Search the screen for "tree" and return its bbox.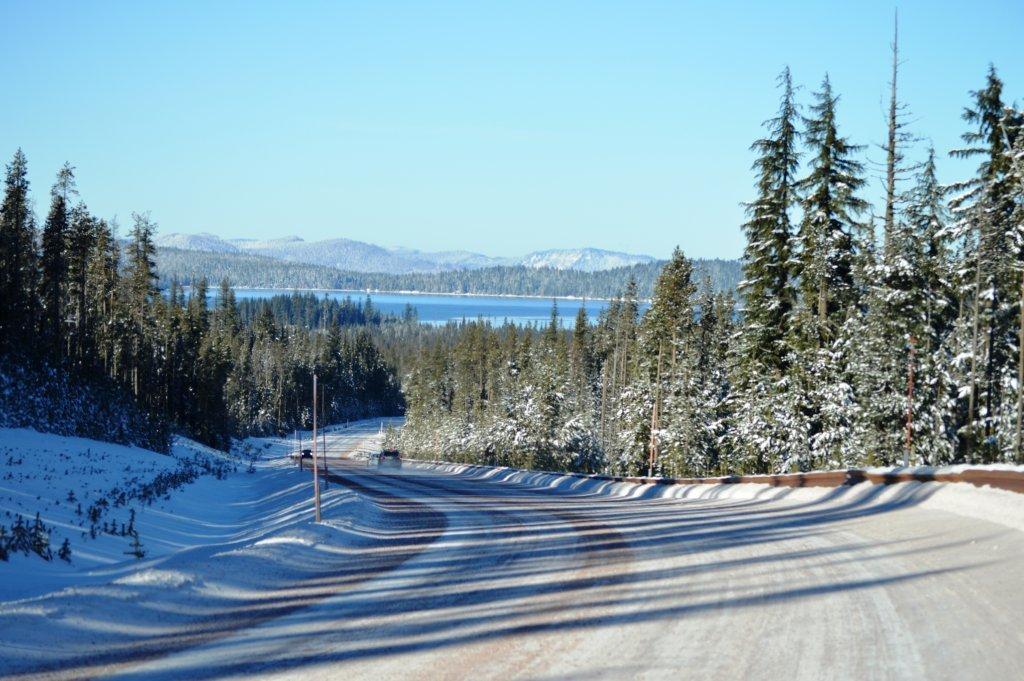
Found: [33,153,80,431].
